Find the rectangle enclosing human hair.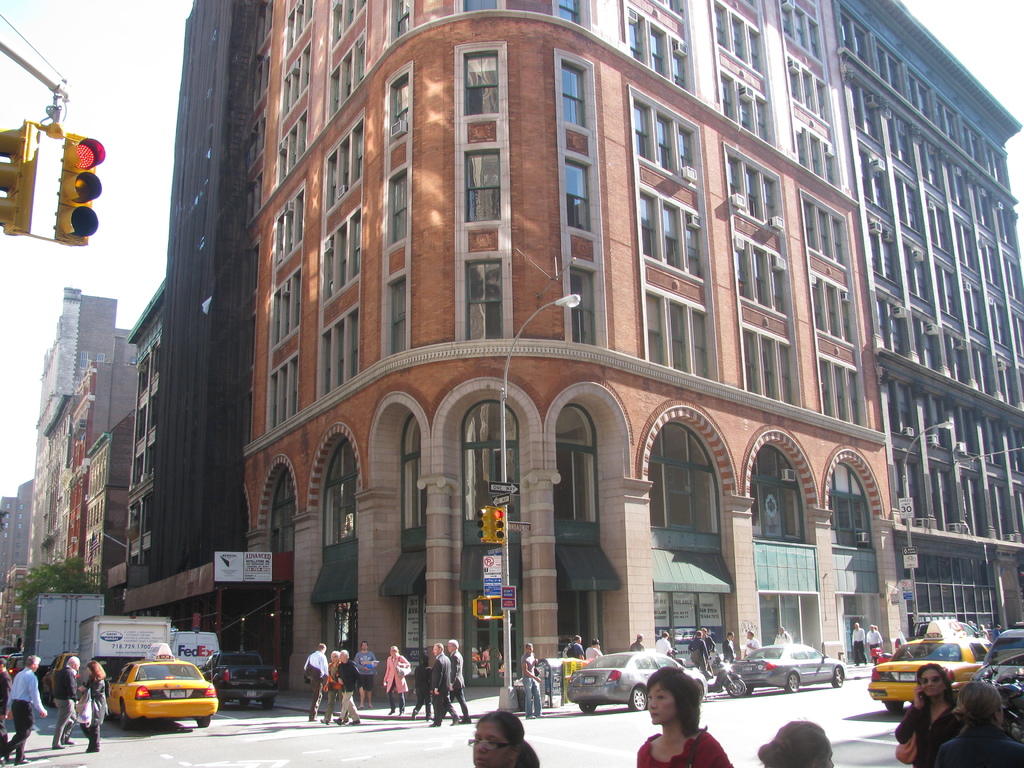
bbox=(644, 667, 703, 732).
